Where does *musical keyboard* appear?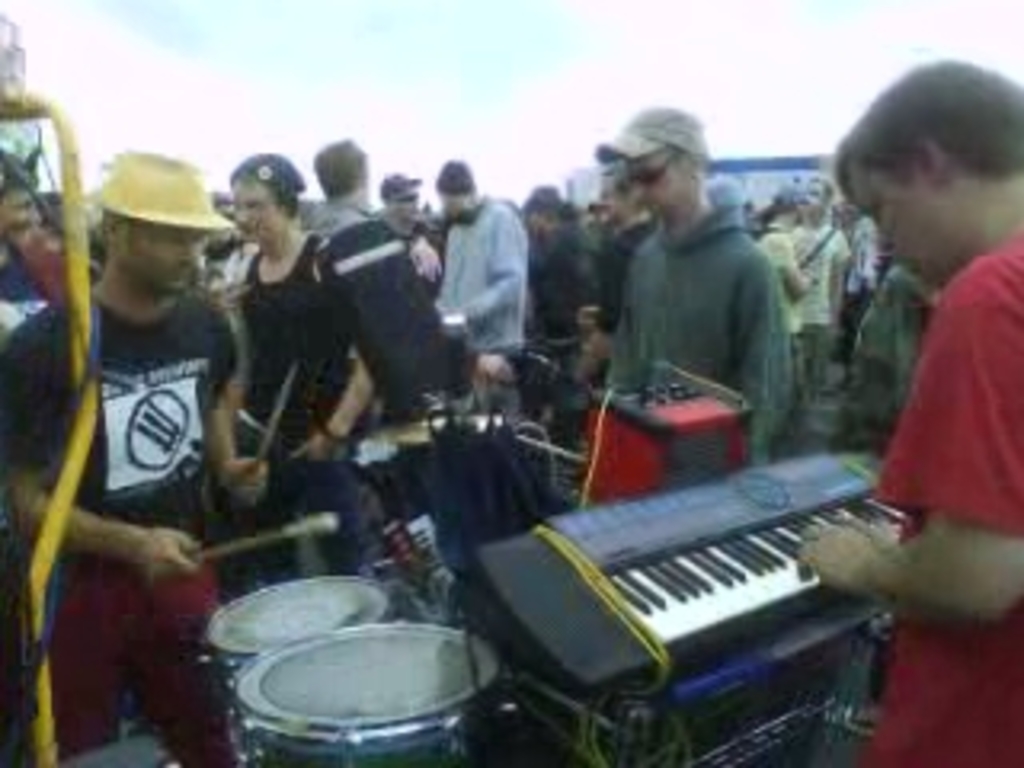
Appears at bbox=(480, 448, 912, 694).
